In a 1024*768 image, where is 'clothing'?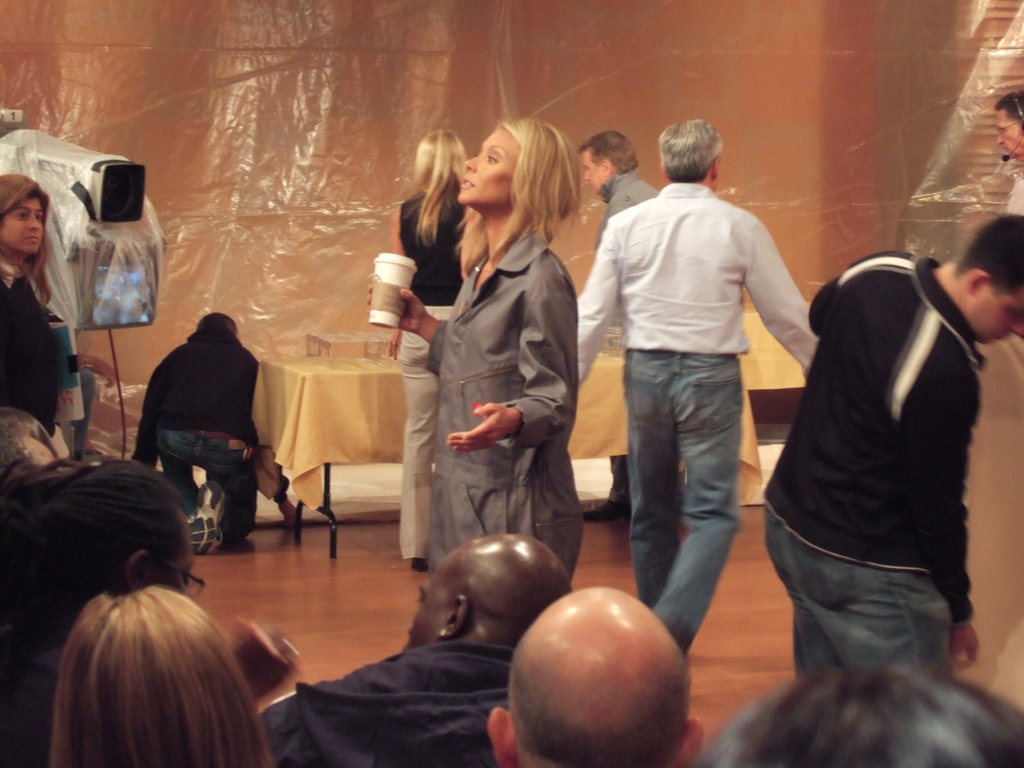
{"x1": 389, "y1": 193, "x2": 452, "y2": 560}.
